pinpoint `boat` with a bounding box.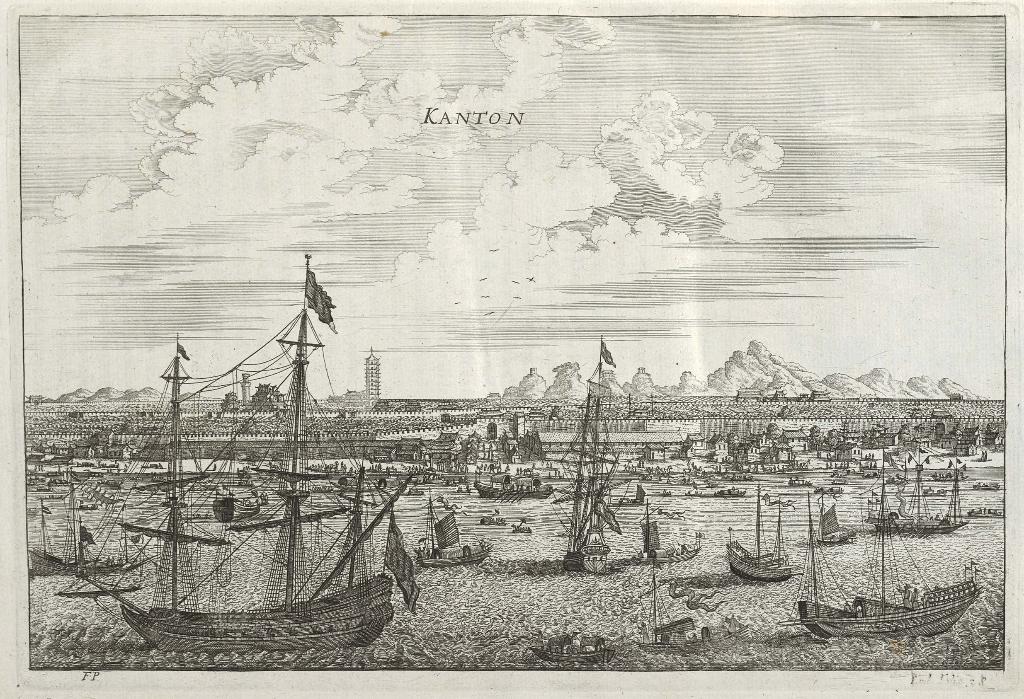
76:296:412:643.
